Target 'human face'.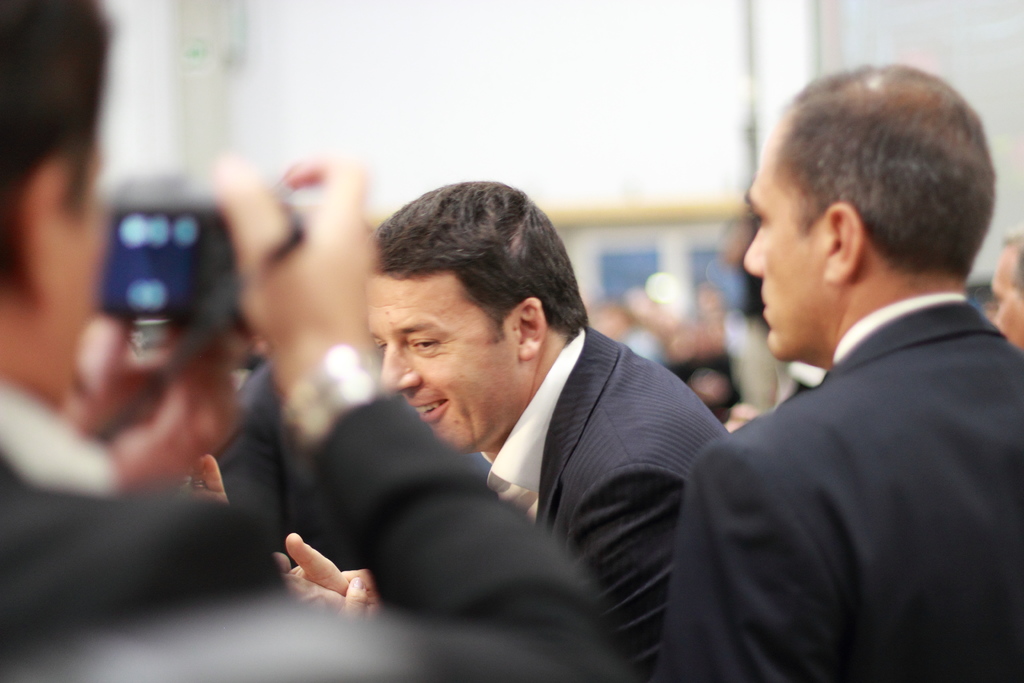
Target region: x1=739 y1=130 x2=827 y2=365.
